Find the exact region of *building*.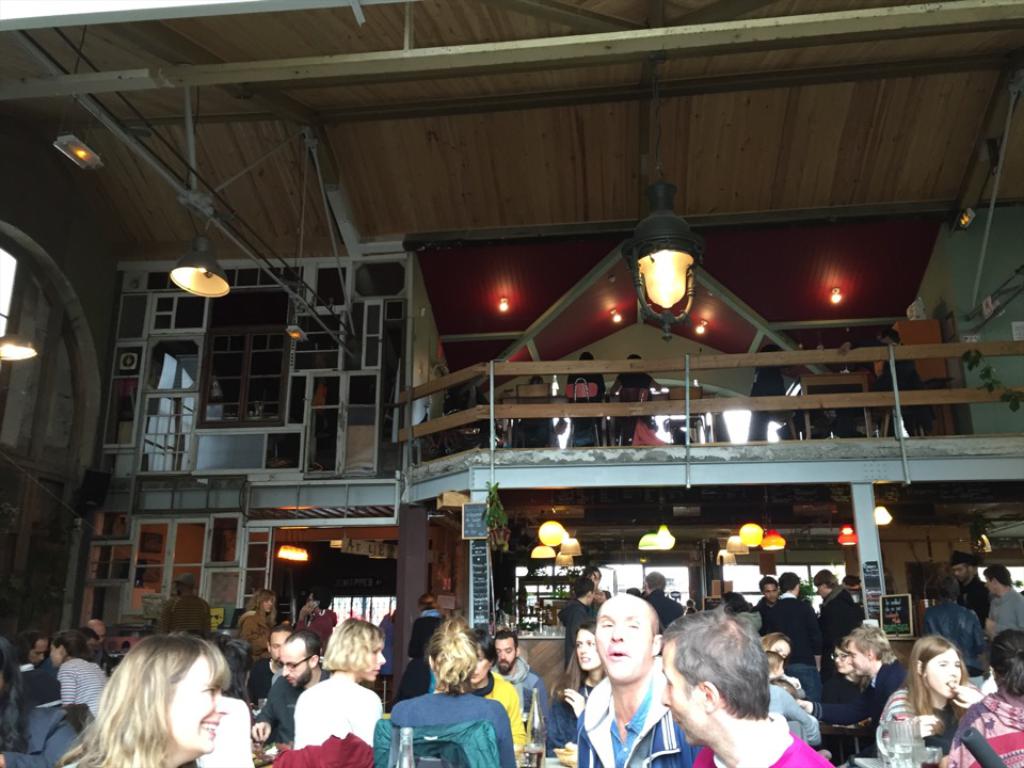
Exact region: box=[0, 0, 1023, 767].
